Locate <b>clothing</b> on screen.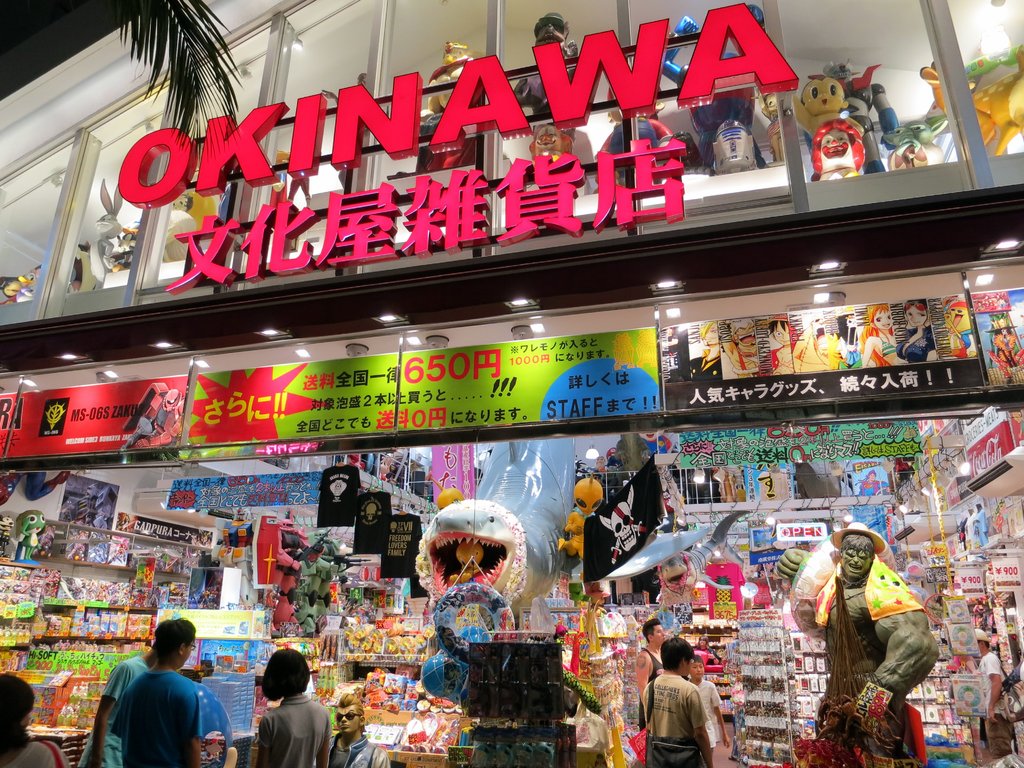
On screen at <region>642, 435, 671, 454</region>.
